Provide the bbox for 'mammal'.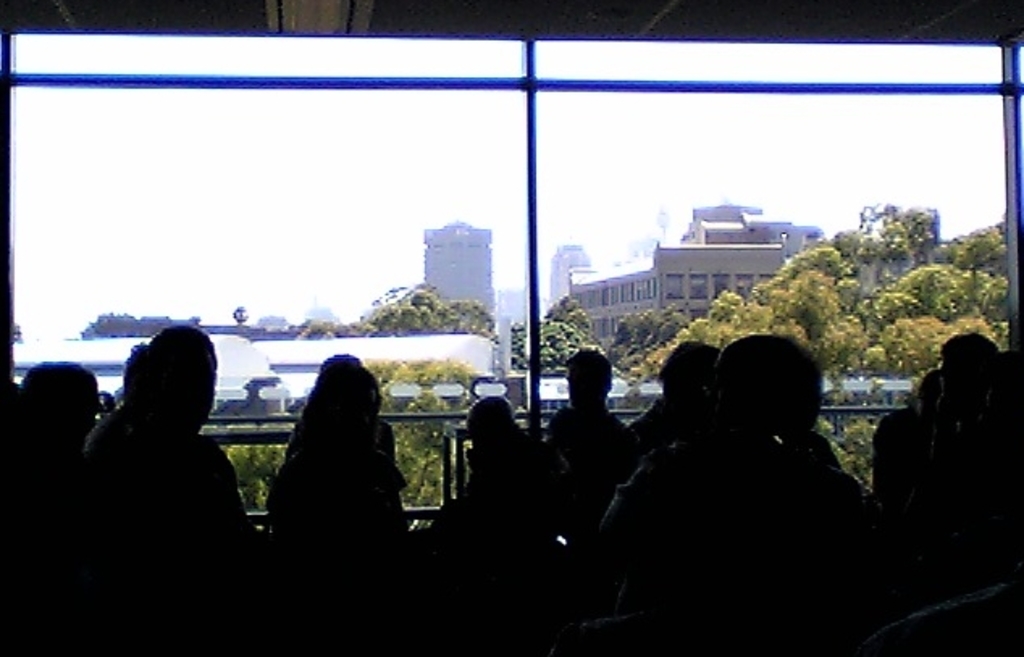
<region>78, 326, 263, 655</region>.
